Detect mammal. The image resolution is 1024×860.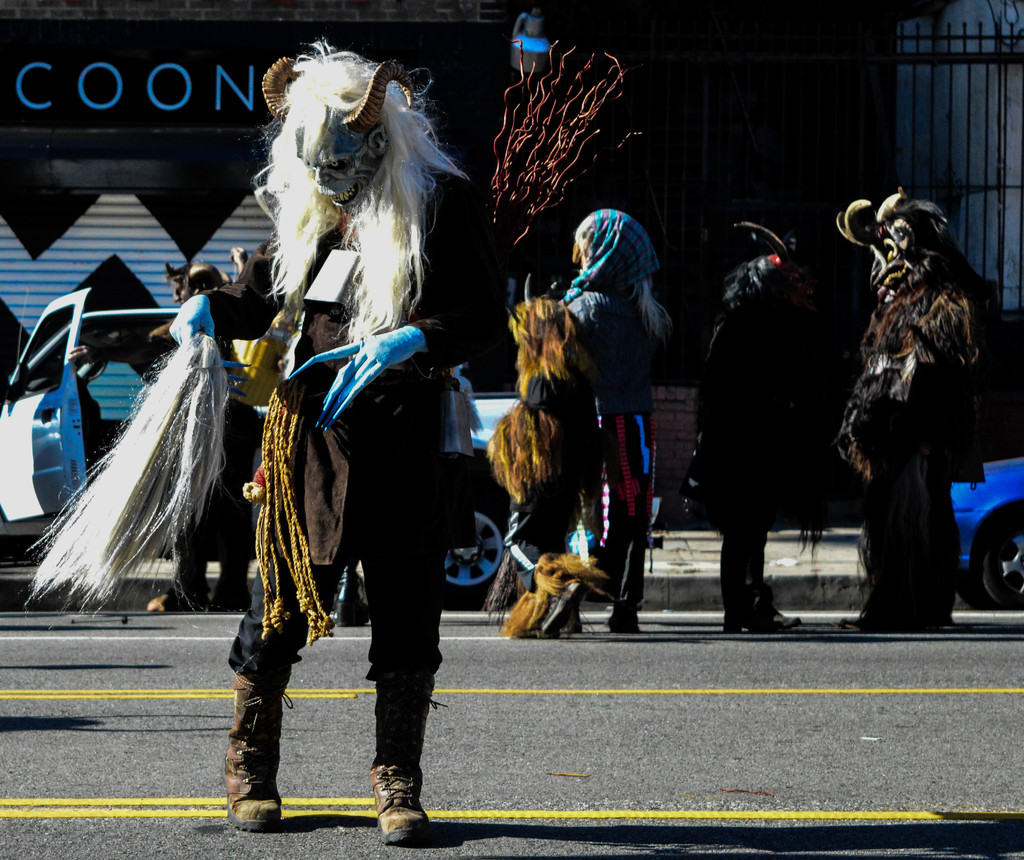
crop(70, 264, 195, 592).
